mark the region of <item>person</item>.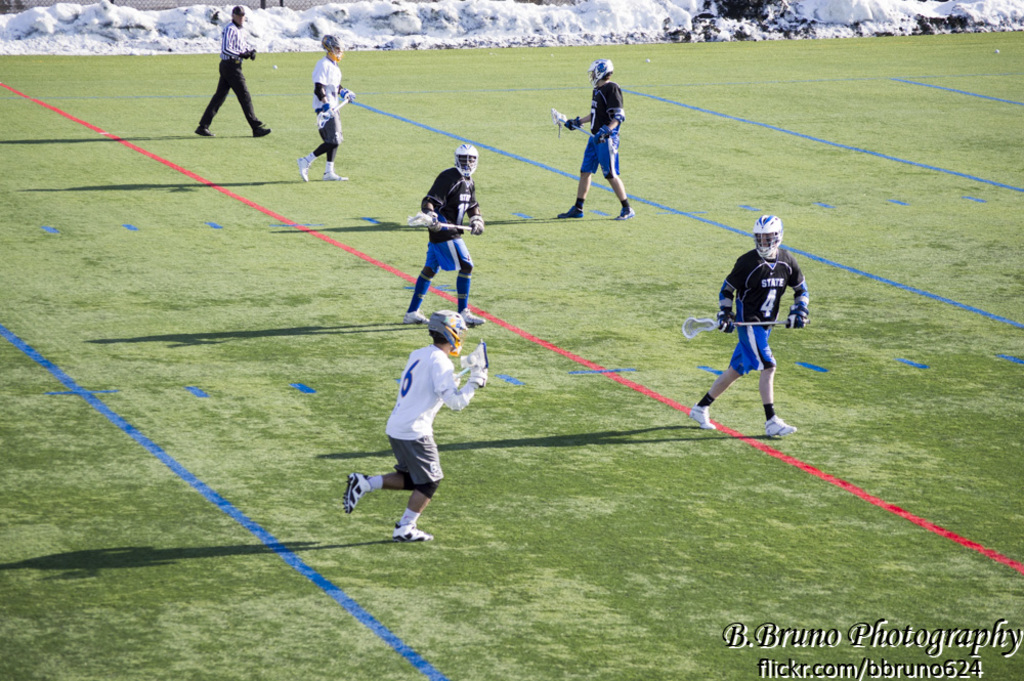
Region: (395,143,493,321).
